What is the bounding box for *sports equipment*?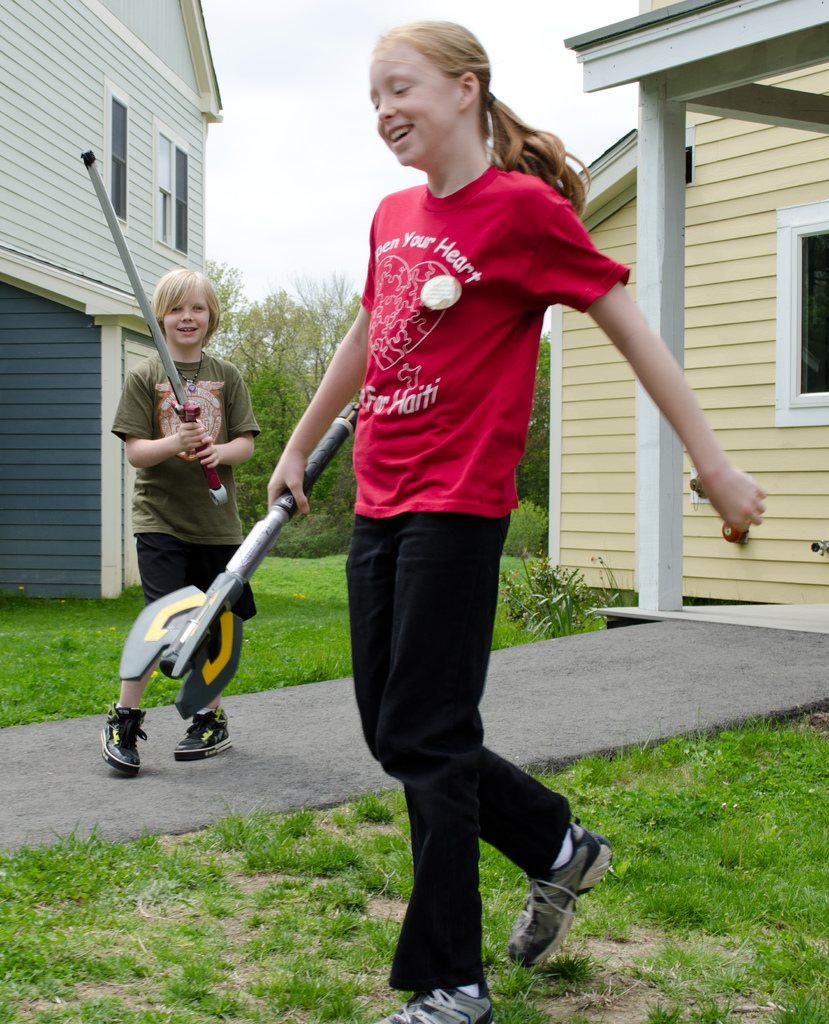
bbox=[173, 708, 231, 758].
